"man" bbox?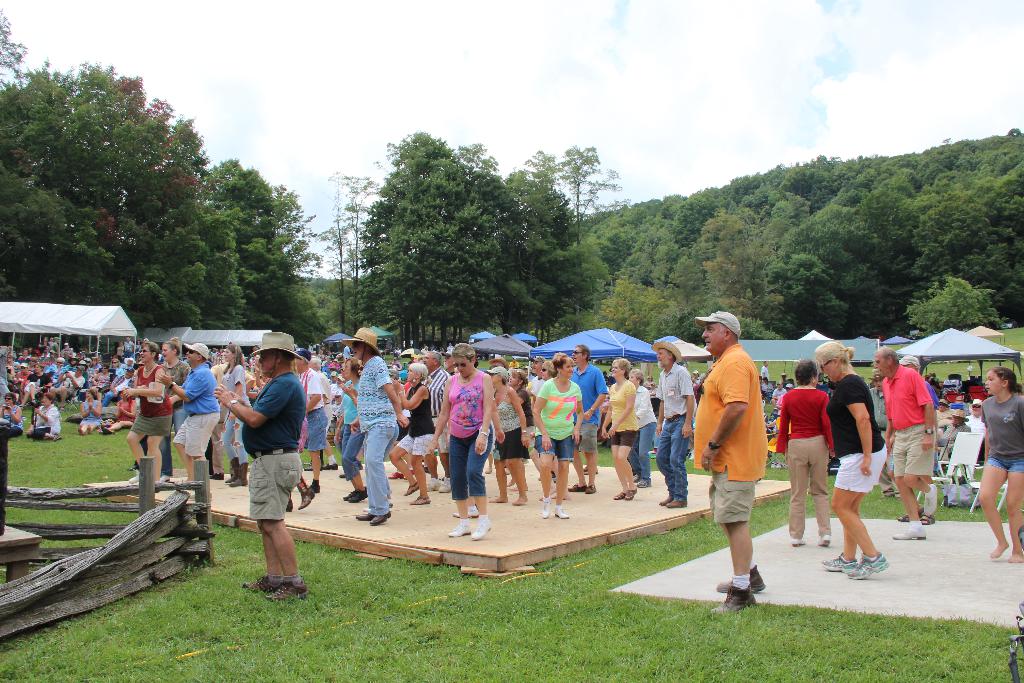
527, 355, 546, 394
